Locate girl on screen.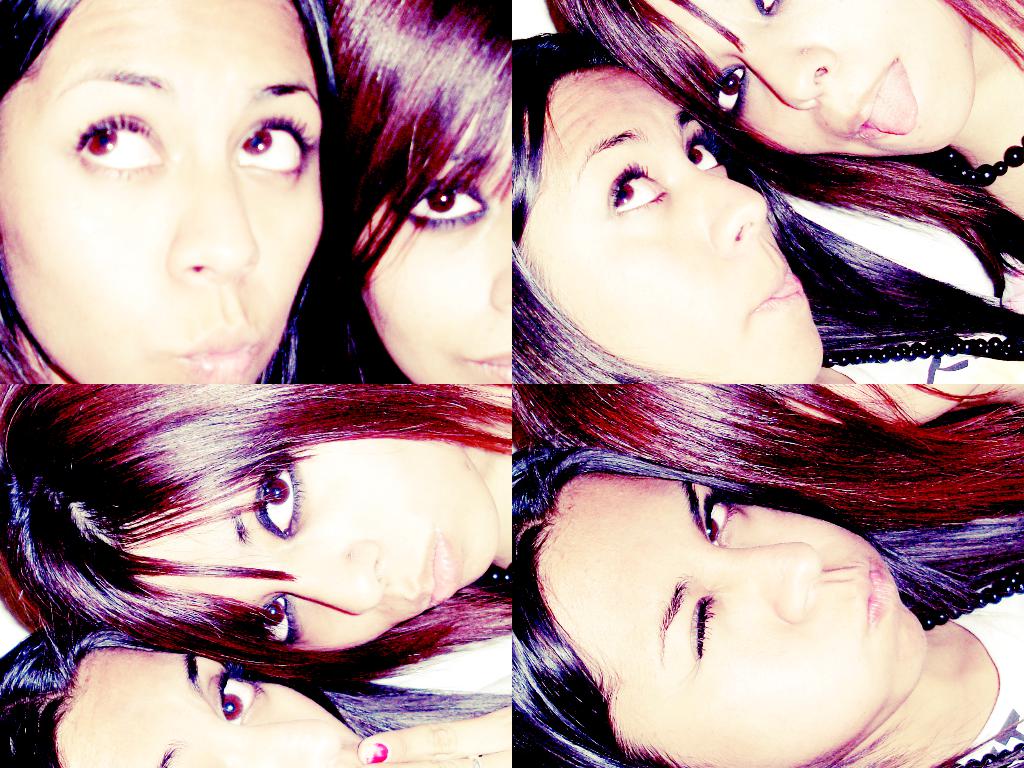
On screen at [x1=514, y1=451, x2=1023, y2=767].
